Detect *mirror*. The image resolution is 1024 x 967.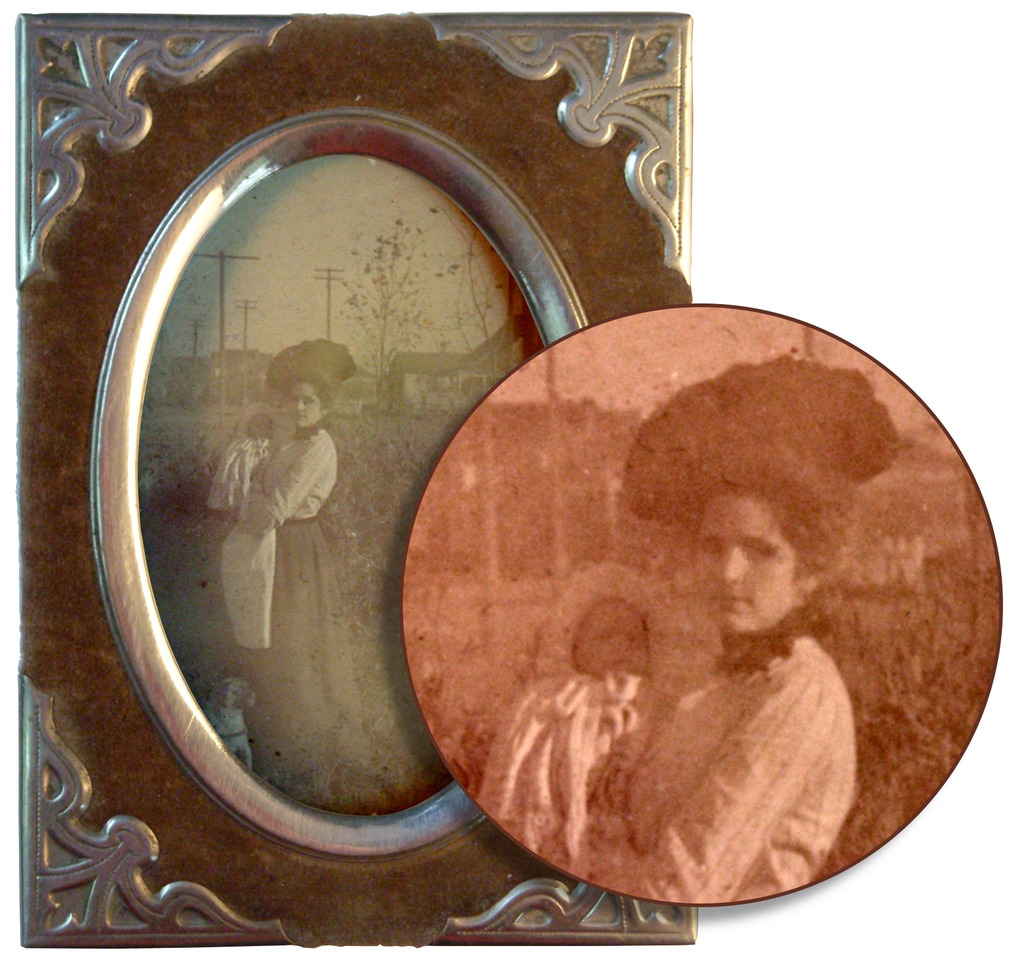
135, 153, 547, 819.
